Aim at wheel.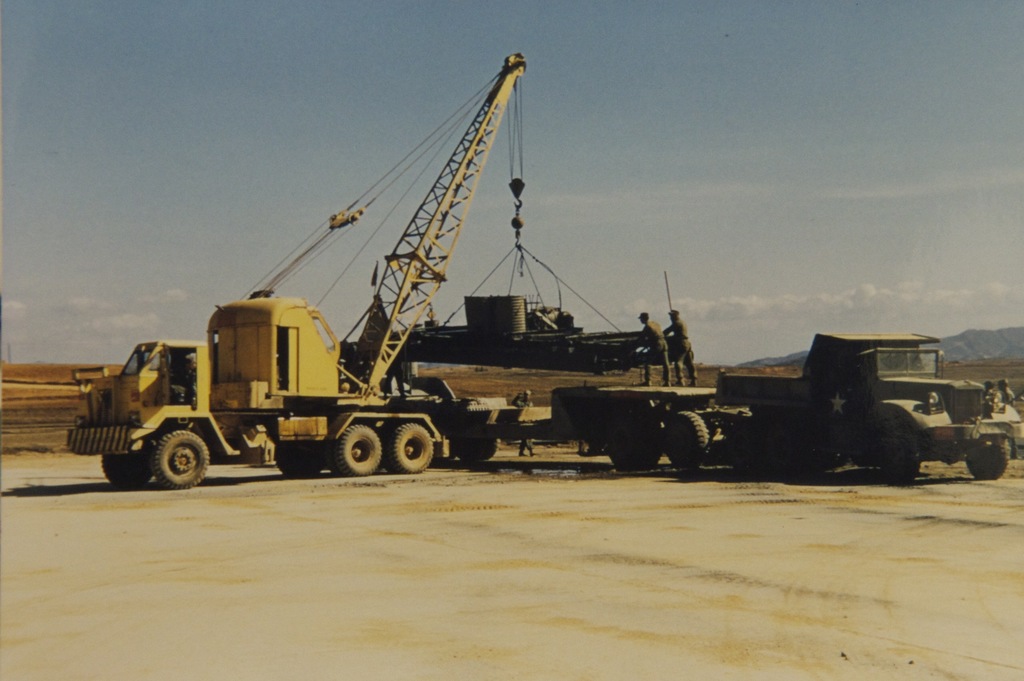
Aimed at BBox(659, 399, 713, 472).
